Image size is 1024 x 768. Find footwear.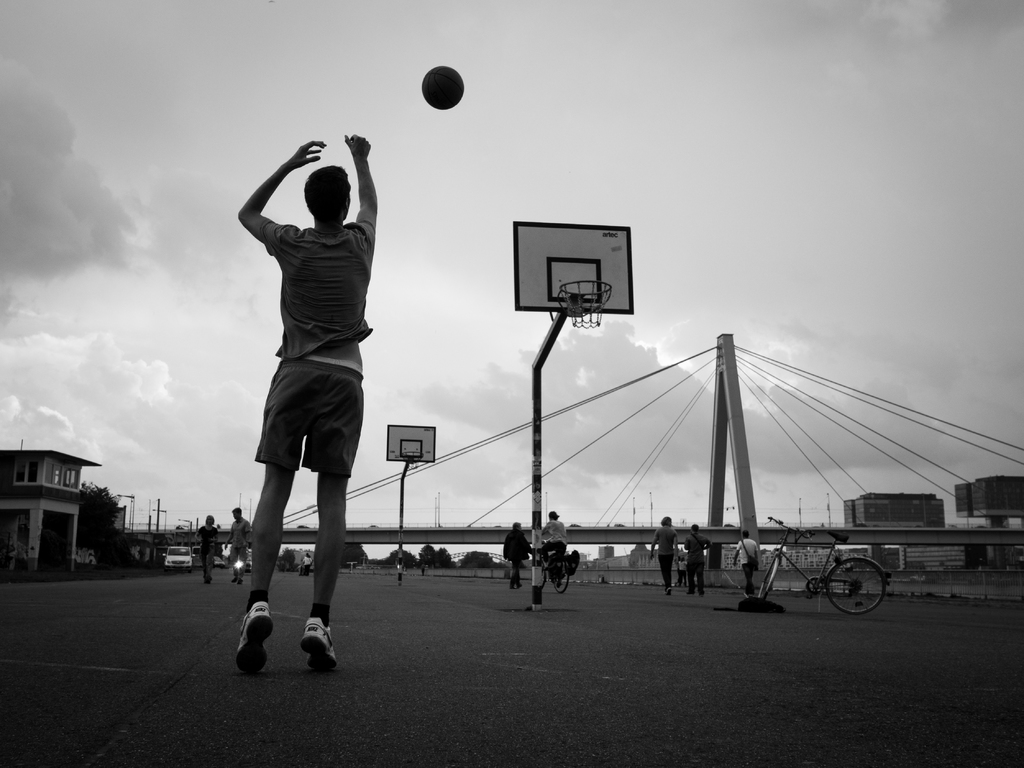
234:597:274:674.
